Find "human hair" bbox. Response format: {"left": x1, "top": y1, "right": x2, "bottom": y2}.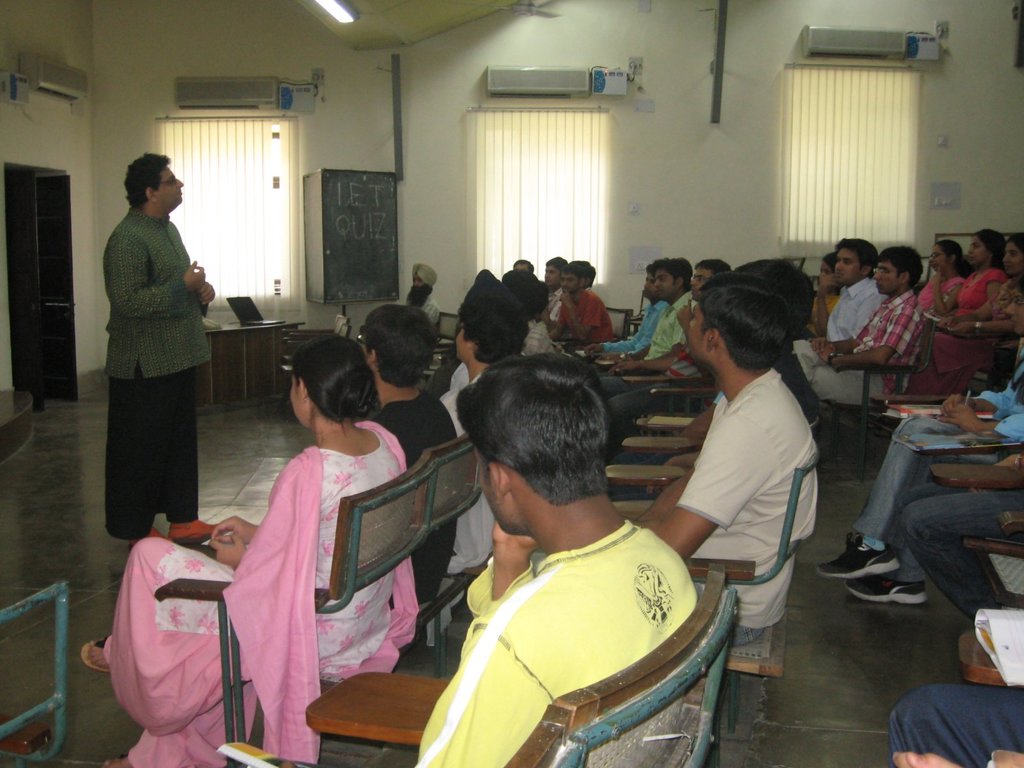
{"left": 969, "top": 230, "right": 1011, "bottom": 284}.
